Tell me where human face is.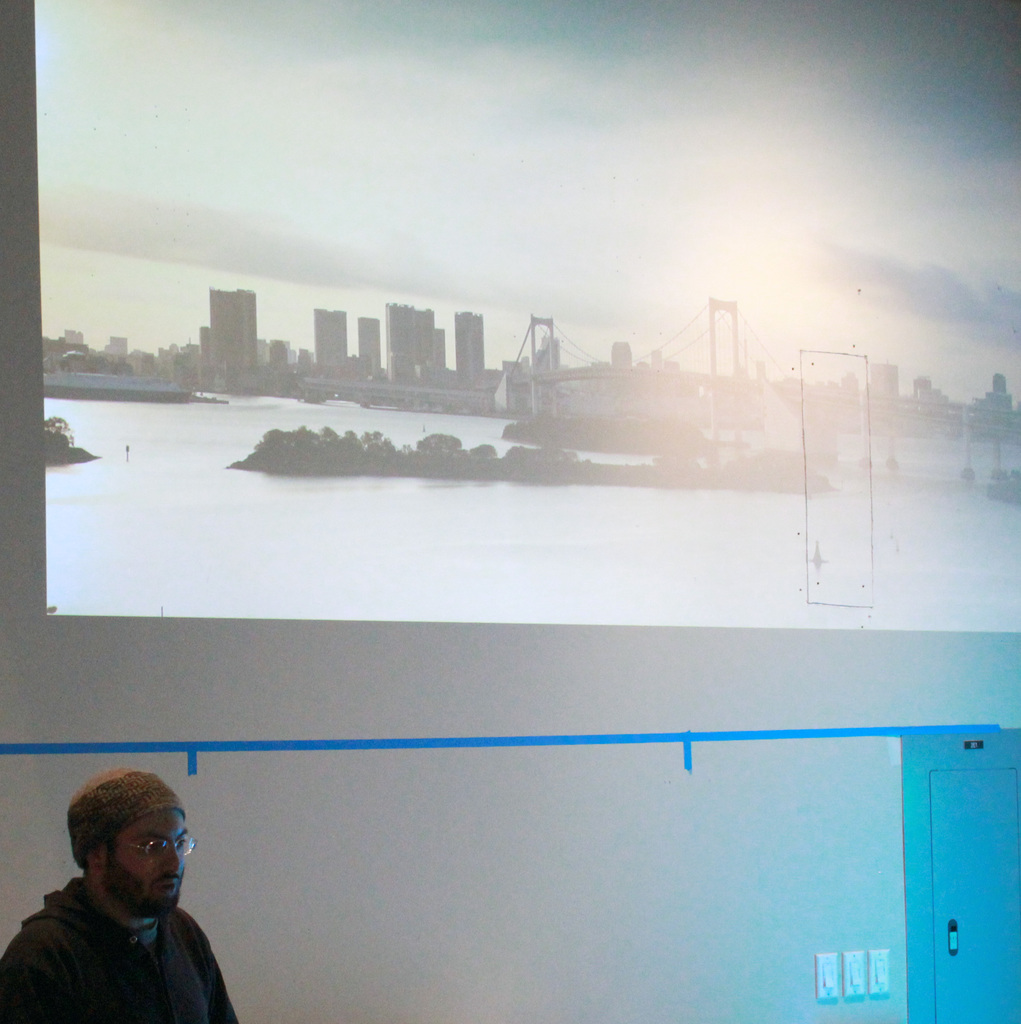
human face is at l=110, t=811, r=189, b=920.
